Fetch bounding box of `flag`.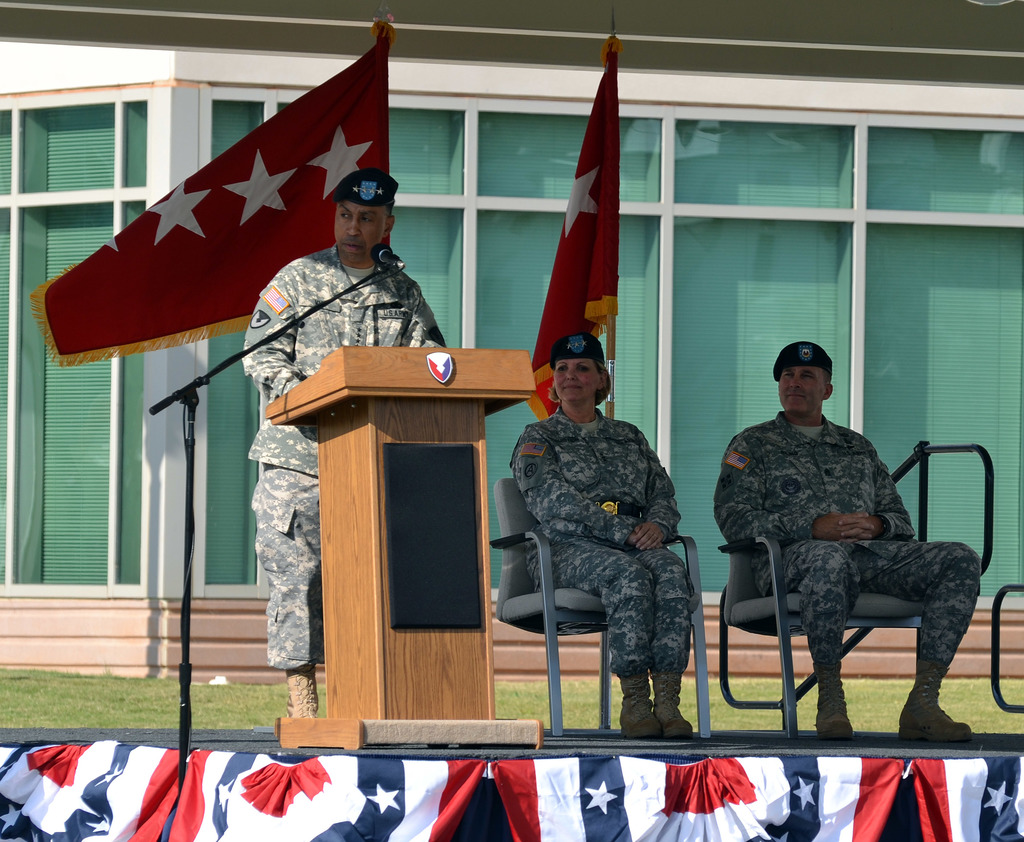
Bbox: (527,36,630,427).
